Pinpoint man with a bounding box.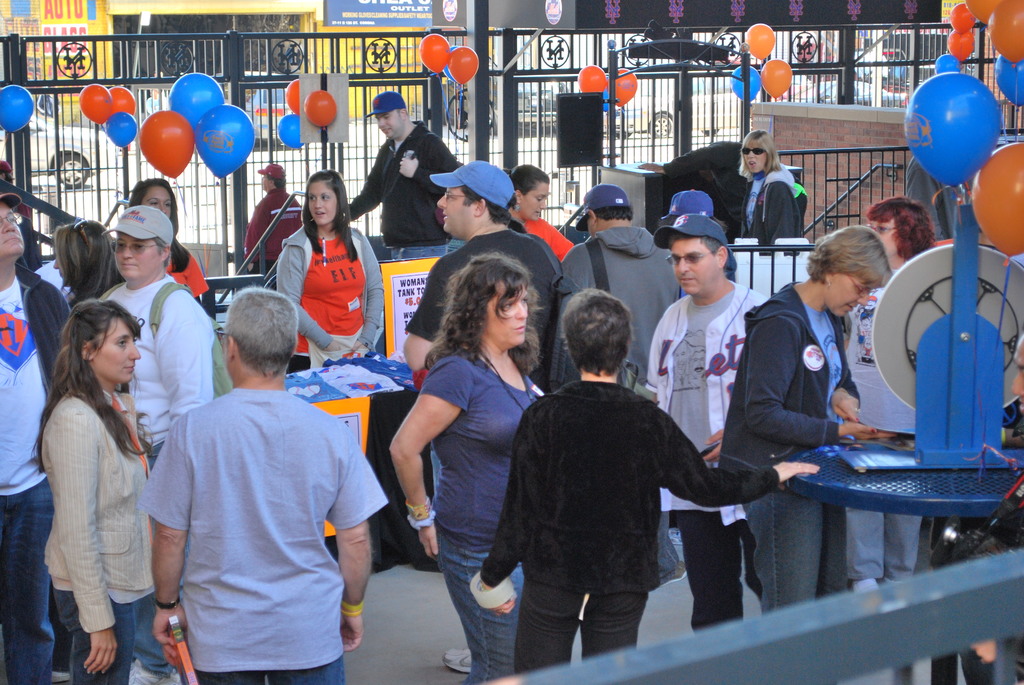
l=399, t=157, r=564, b=677.
